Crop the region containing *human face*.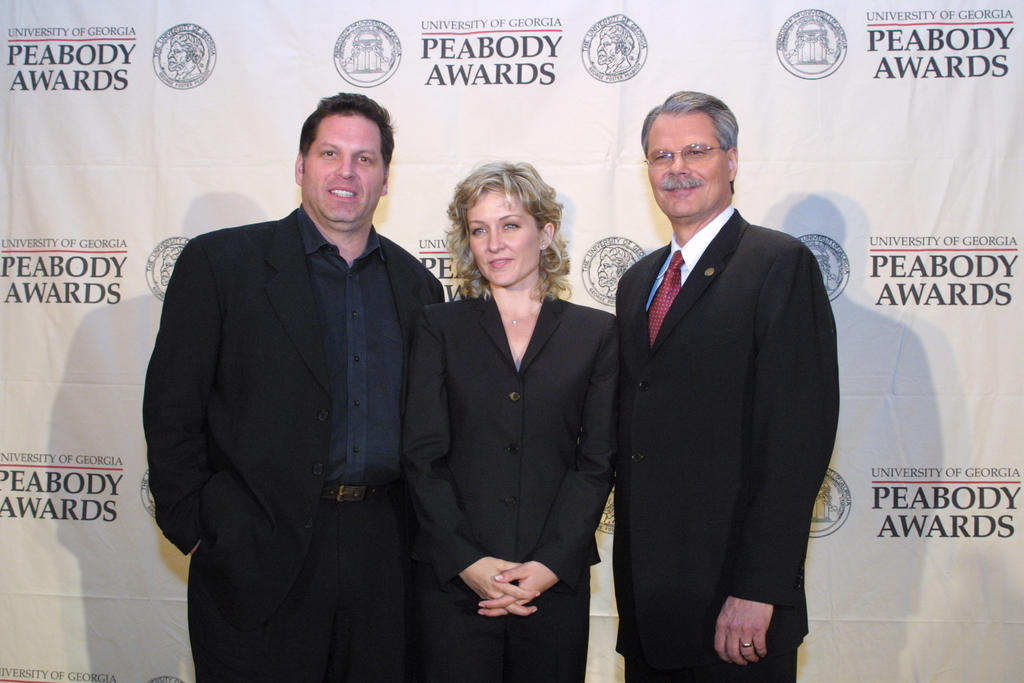
Crop region: 463:183:541:285.
